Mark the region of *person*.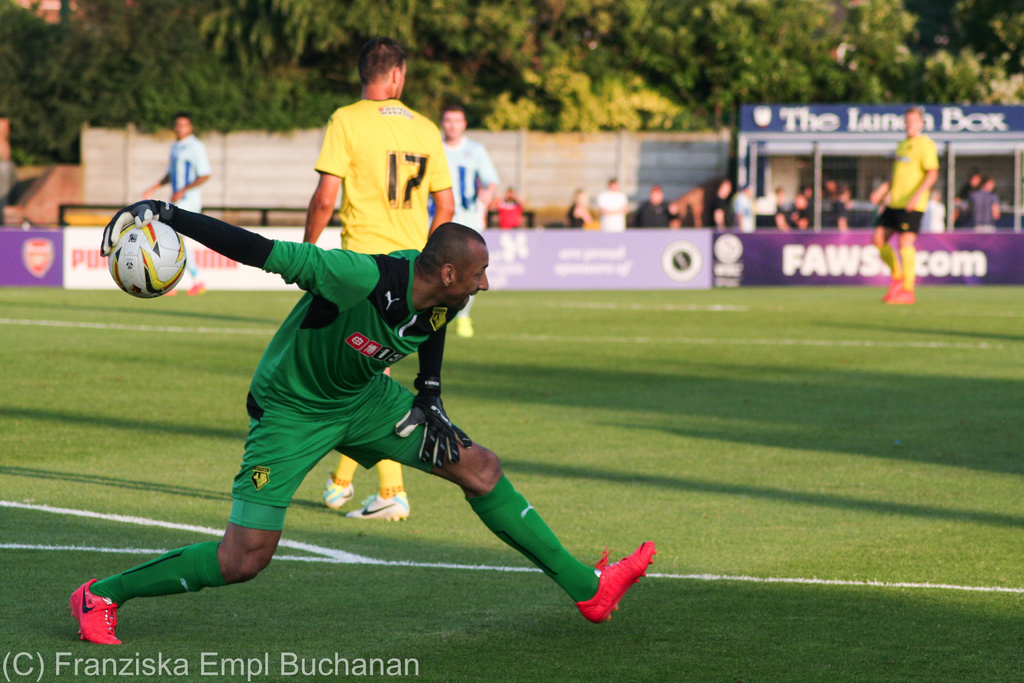
Region: 144:114:208:293.
